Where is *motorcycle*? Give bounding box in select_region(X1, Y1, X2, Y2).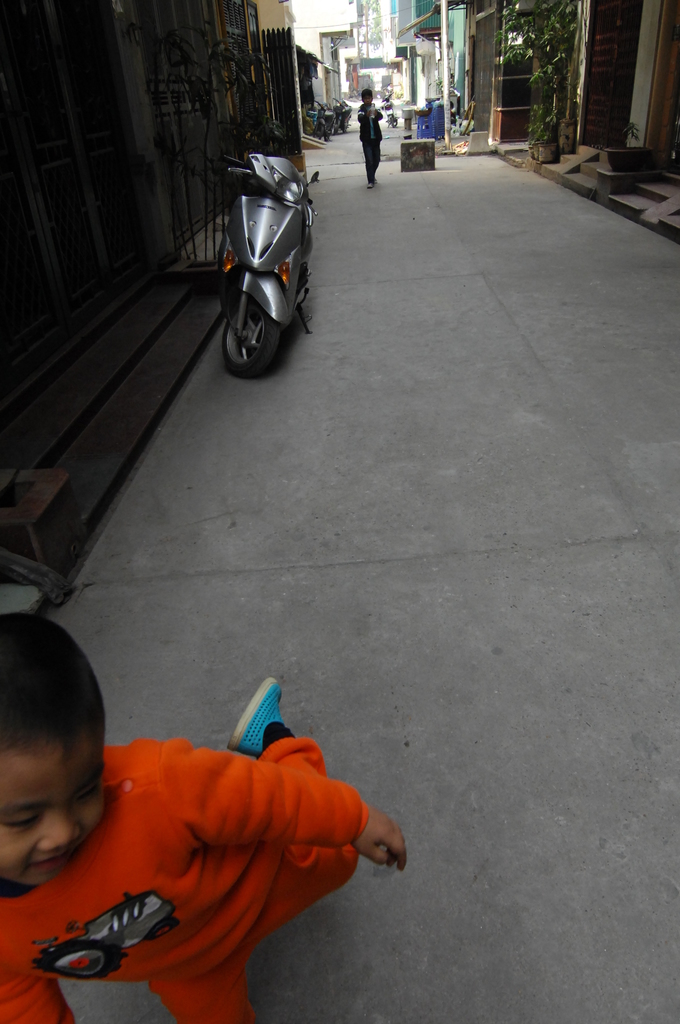
select_region(312, 102, 332, 138).
